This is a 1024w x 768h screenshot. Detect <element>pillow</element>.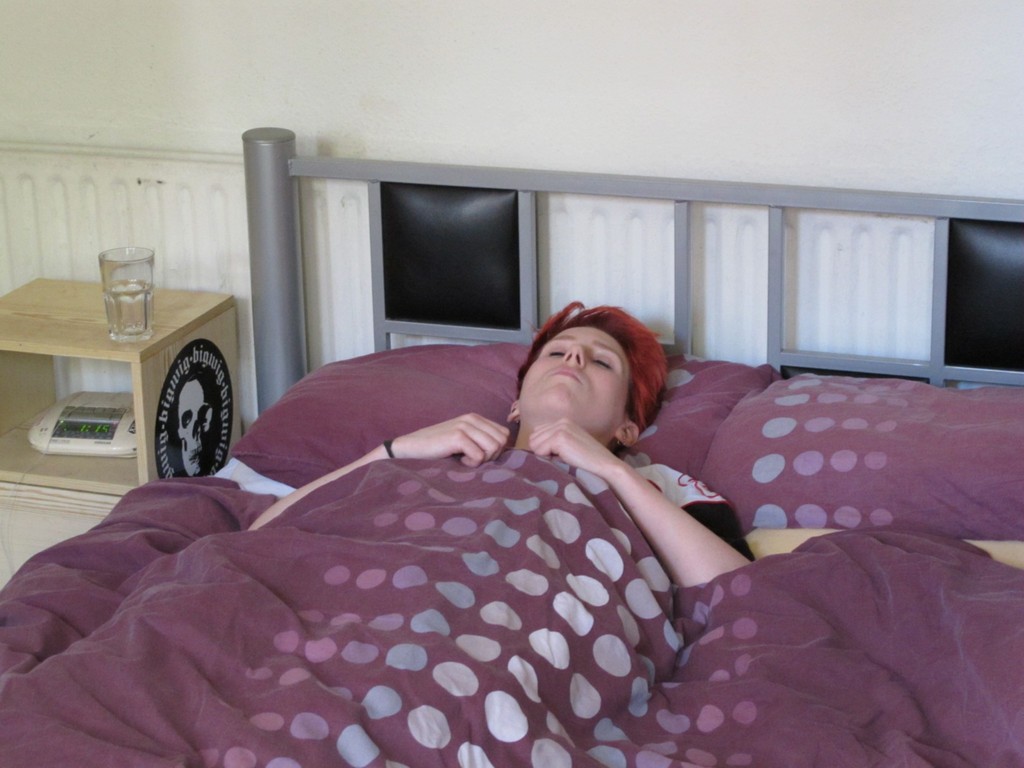
703, 371, 1023, 532.
